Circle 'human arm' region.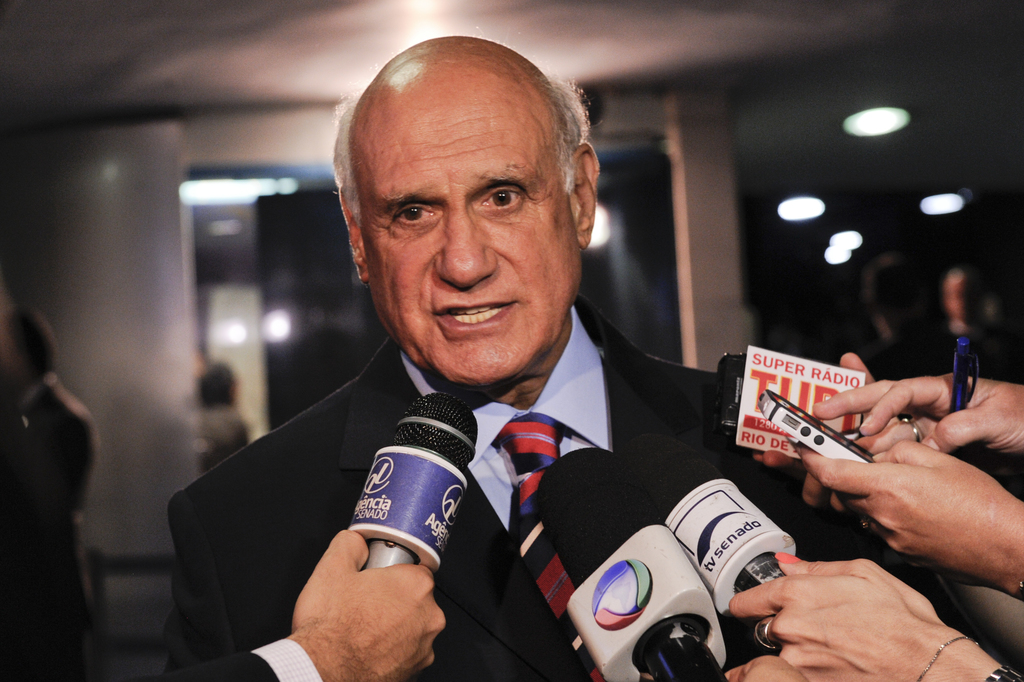
Region: l=6, t=414, r=92, b=510.
